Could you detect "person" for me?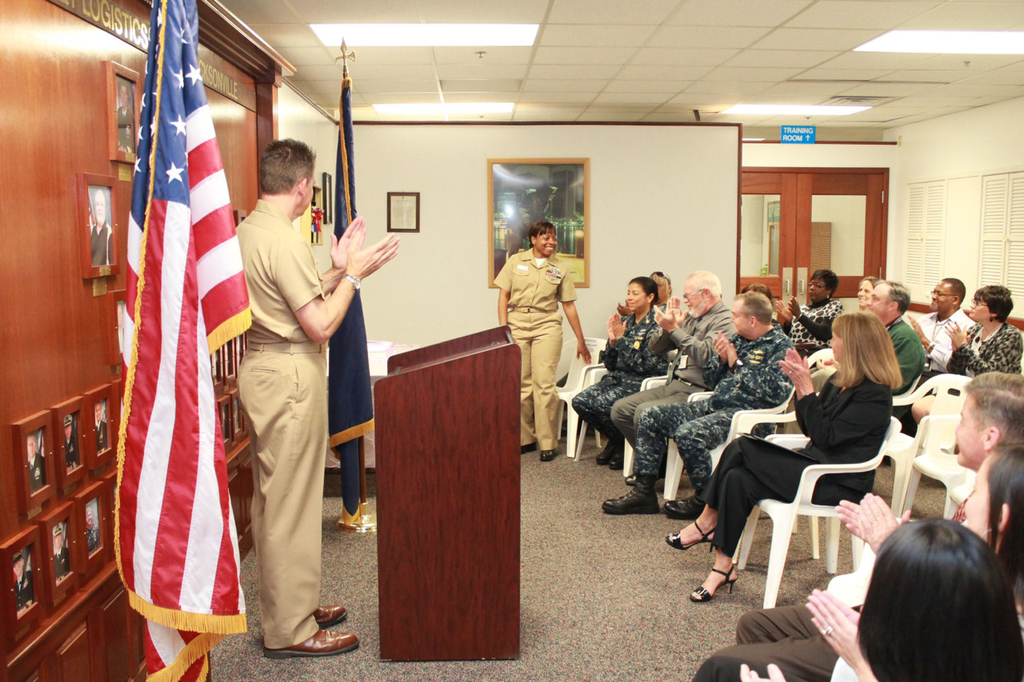
Detection result: 230:138:390:660.
